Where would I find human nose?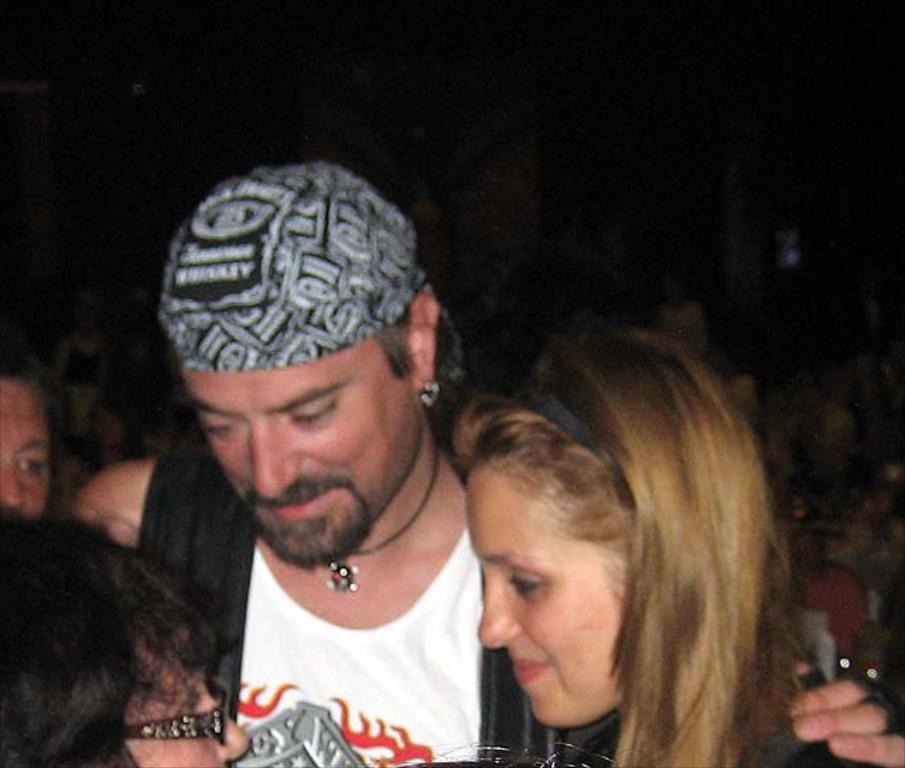
At (245,420,308,501).
